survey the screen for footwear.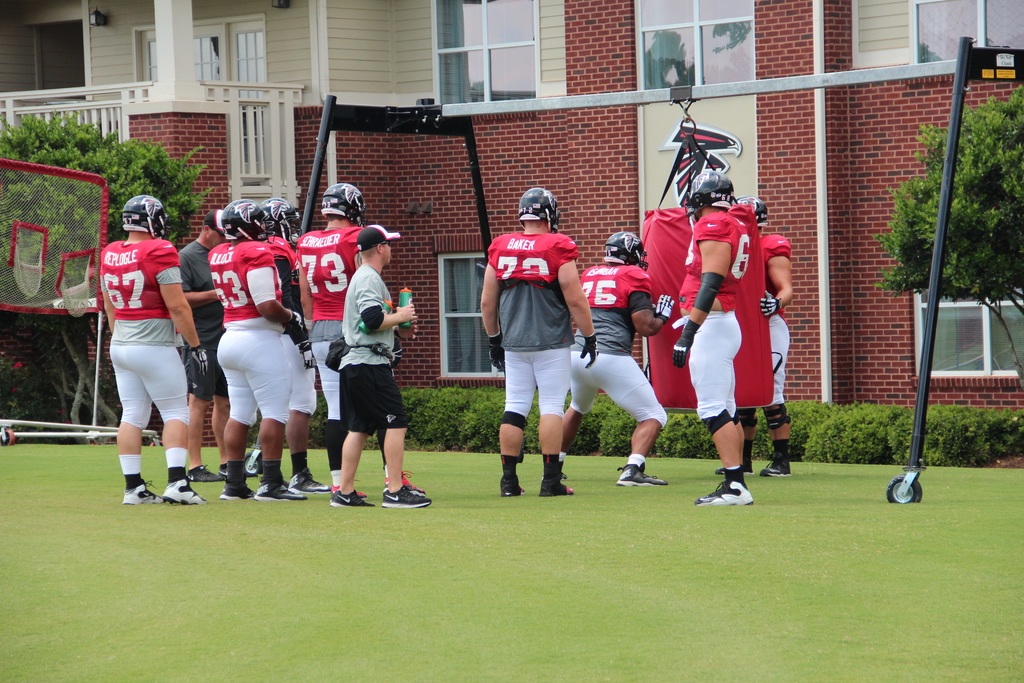
Survey found: l=380, t=487, r=430, b=506.
